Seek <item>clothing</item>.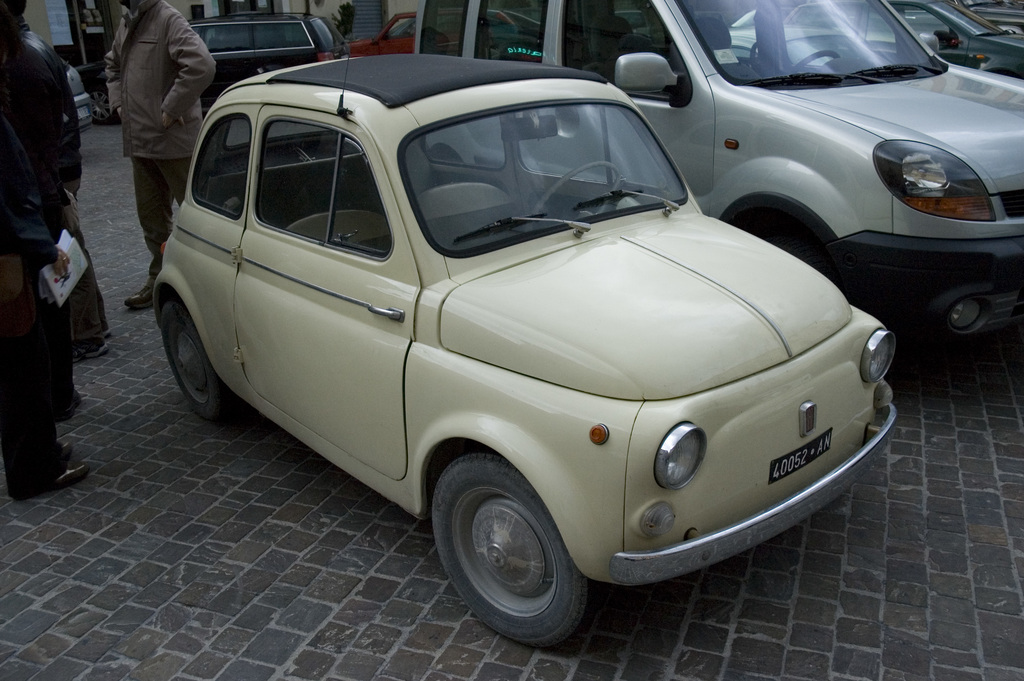
[0, 111, 65, 496].
